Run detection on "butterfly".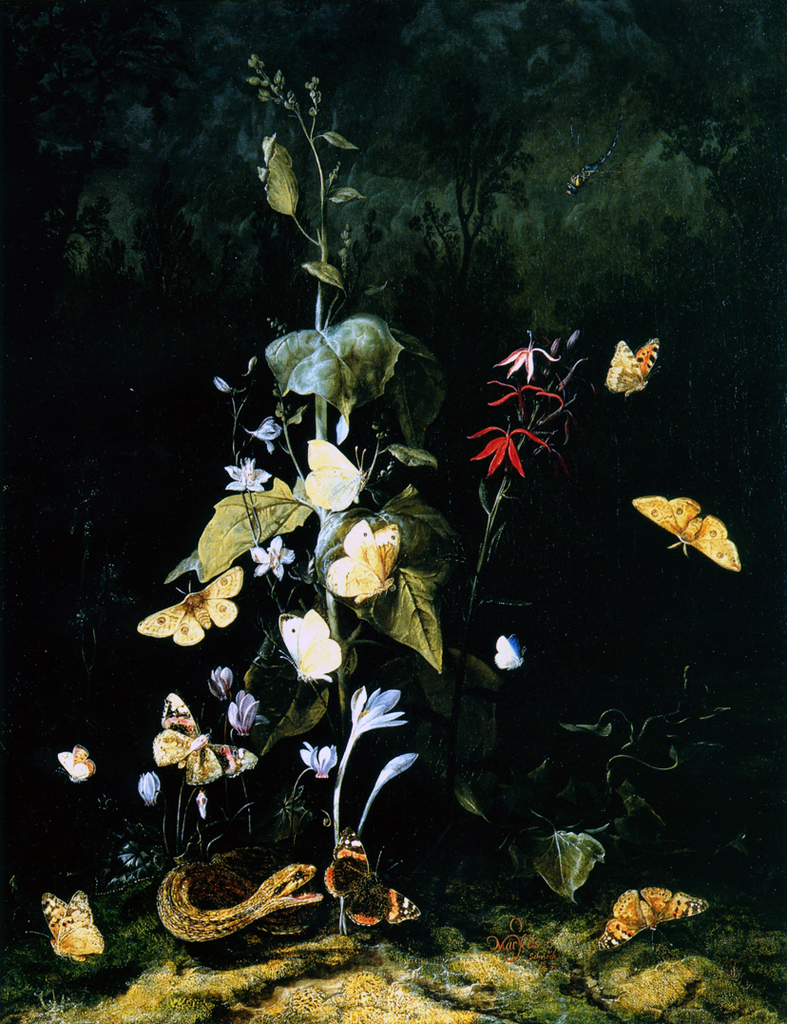
Result: 323/519/401/604.
